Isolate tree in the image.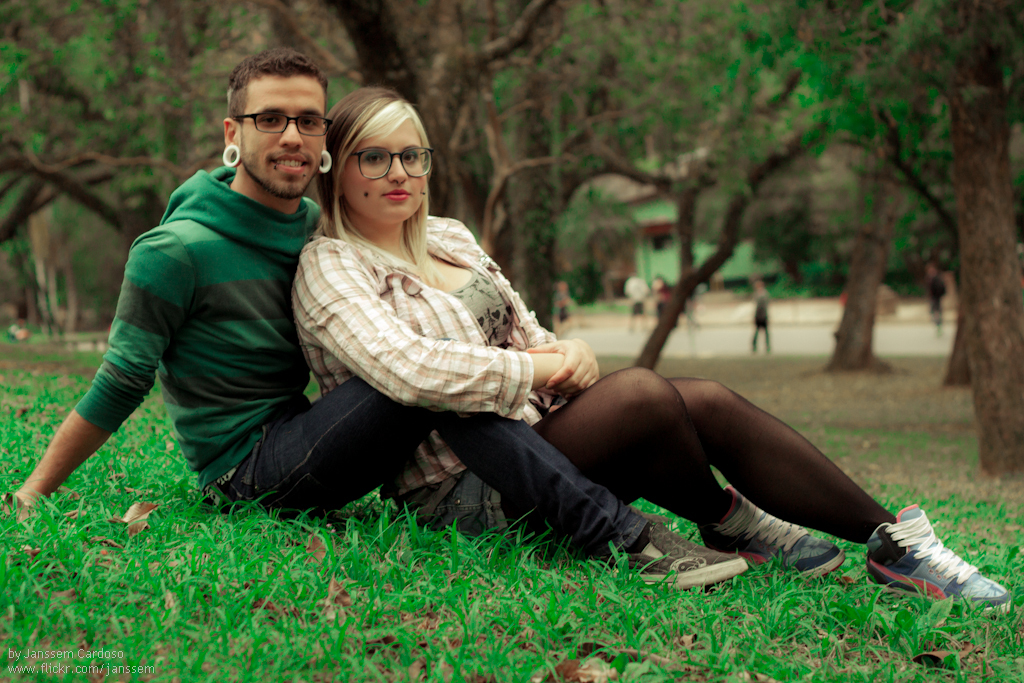
Isolated region: box=[0, 0, 114, 341].
